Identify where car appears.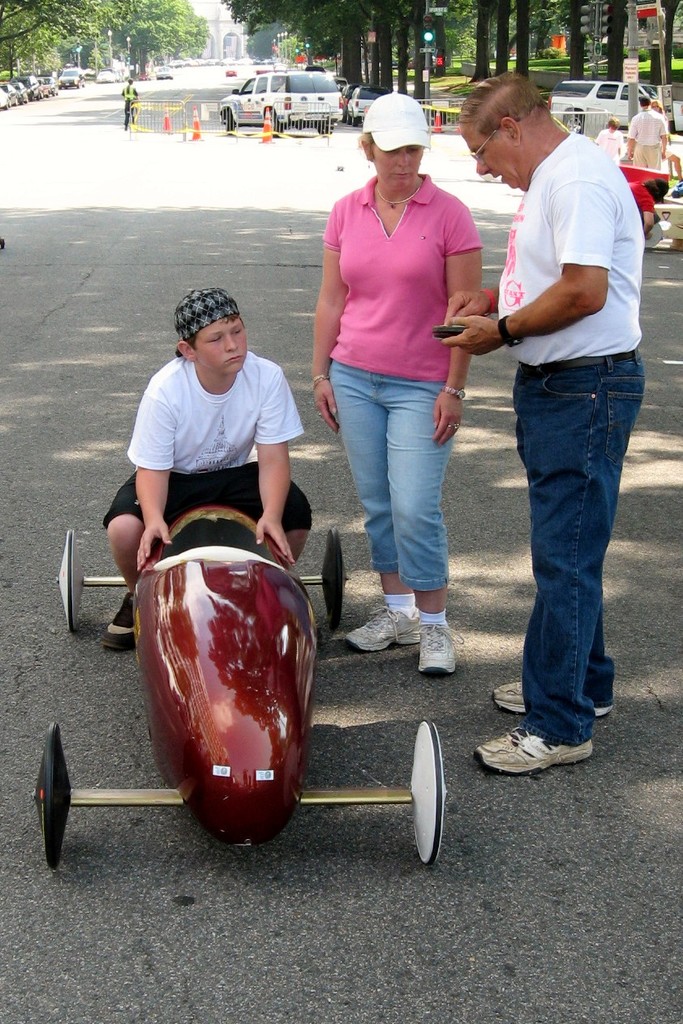
Appears at bbox=(17, 80, 28, 101).
